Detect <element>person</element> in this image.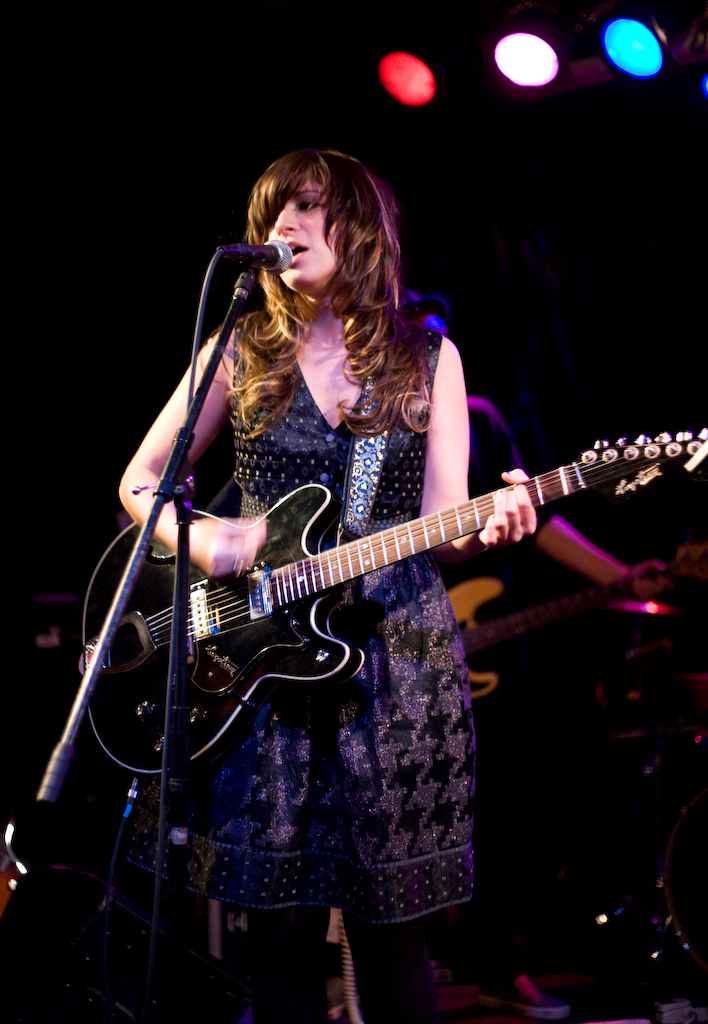
Detection: l=396, t=294, r=681, b=1005.
